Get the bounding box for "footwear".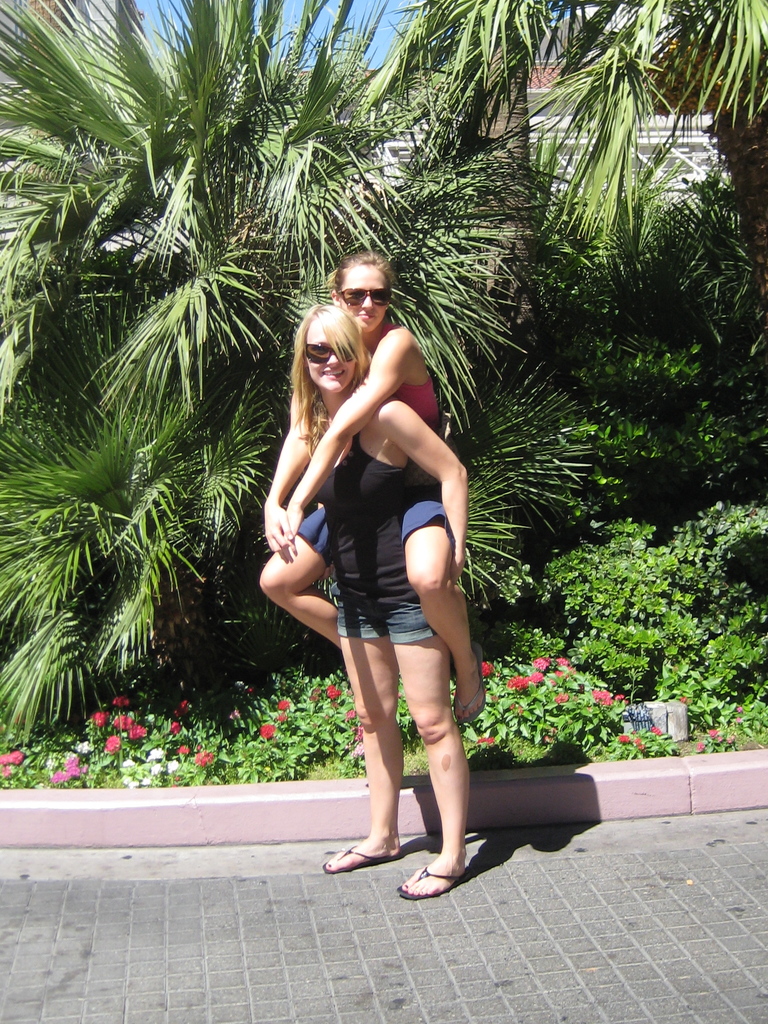
(left=325, top=837, right=397, bottom=877).
